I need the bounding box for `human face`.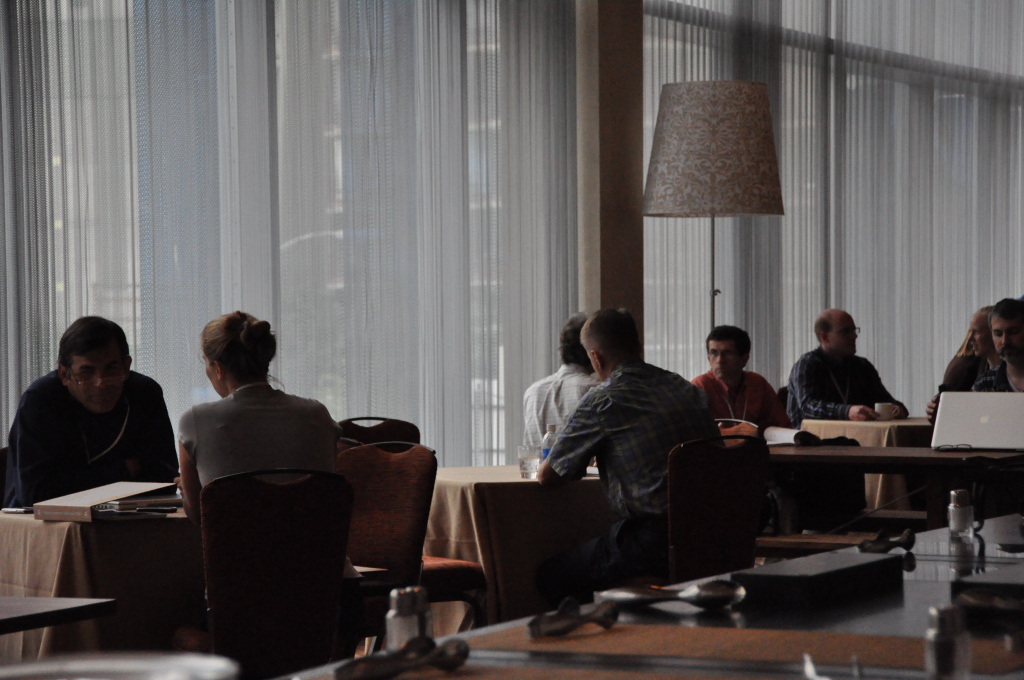
Here it is: <bbox>203, 356, 221, 396</bbox>.
